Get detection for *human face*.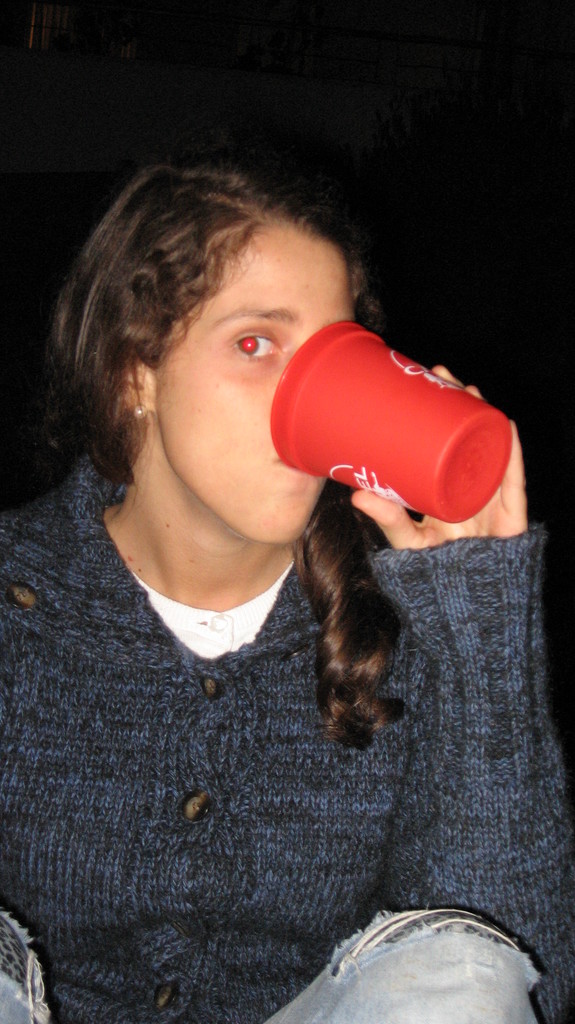
Detection: bbox=[153, 221, 356, 547].
